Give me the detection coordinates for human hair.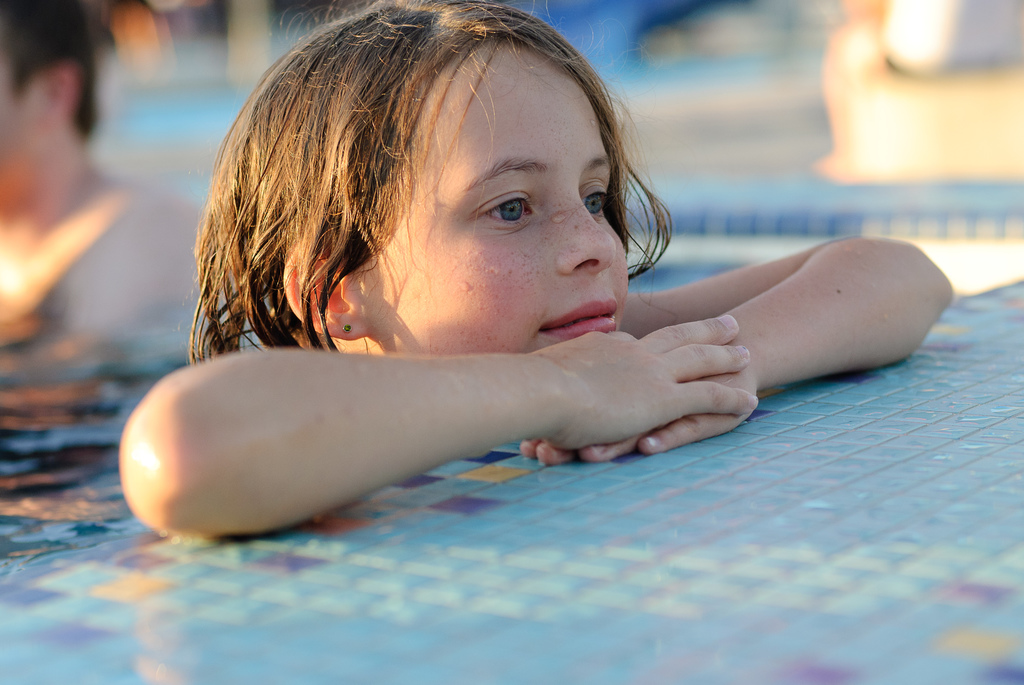
<region>194, 17, 655, 363</region>.
